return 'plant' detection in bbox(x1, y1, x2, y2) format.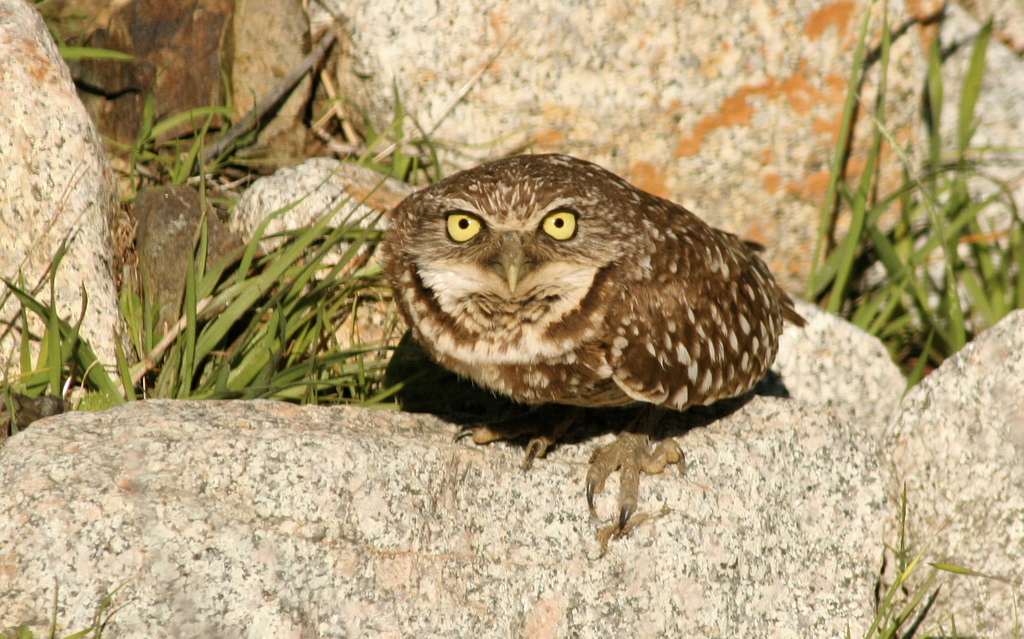
bbox(0, 579, 137, 638).
